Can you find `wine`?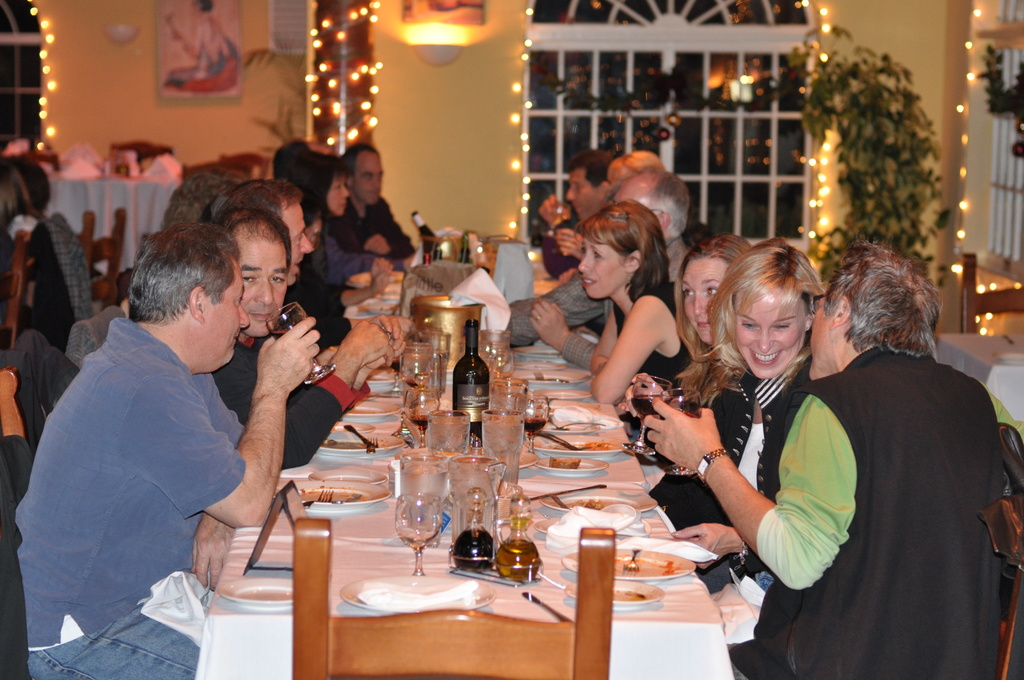
Yes, bounding box: pyautogui.locateOnScreen(273, 328, 291, 341).
